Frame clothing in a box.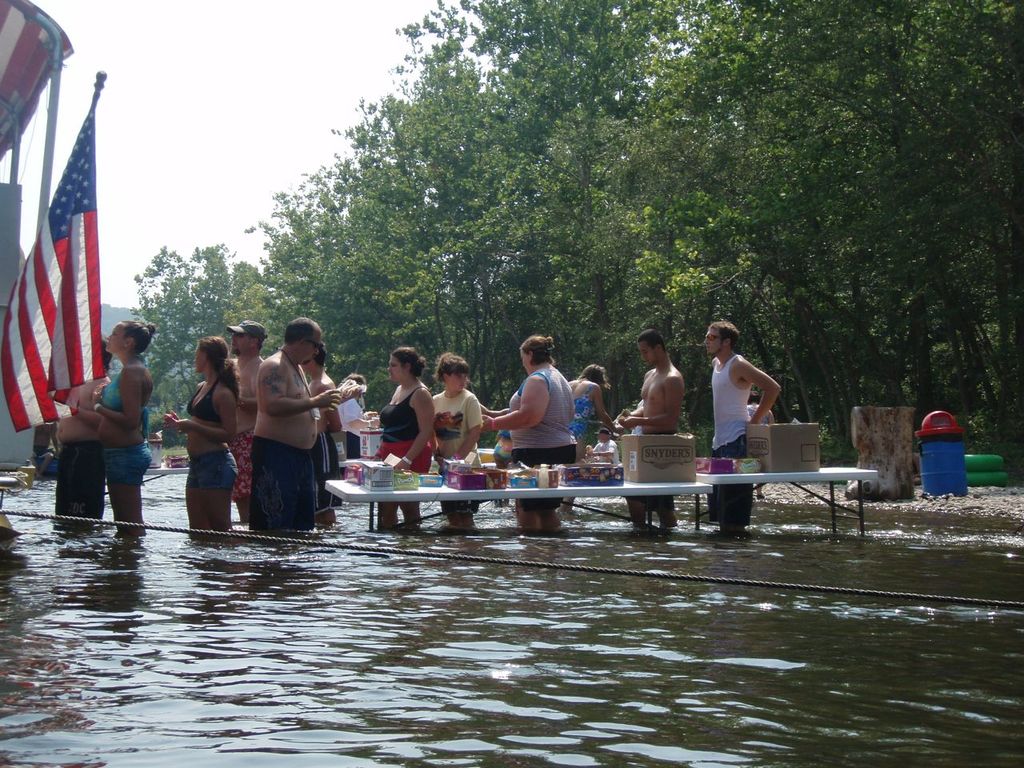
<box>188,449,234,493</box>.
